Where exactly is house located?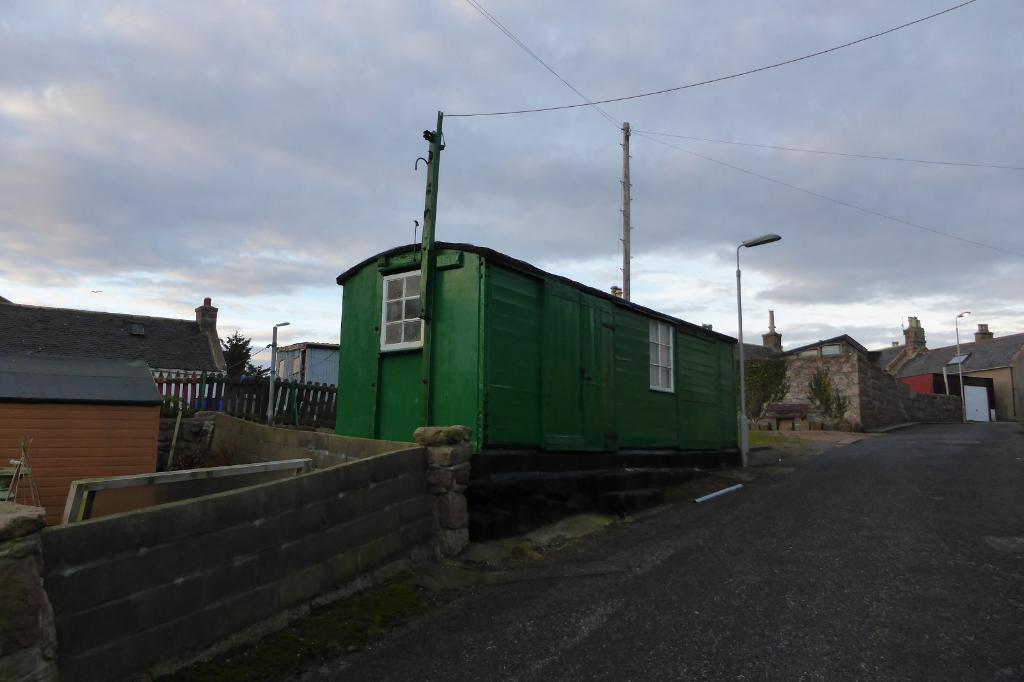
Its bounding box is [x1=868, y1=313, x2=1023, y2=425].
